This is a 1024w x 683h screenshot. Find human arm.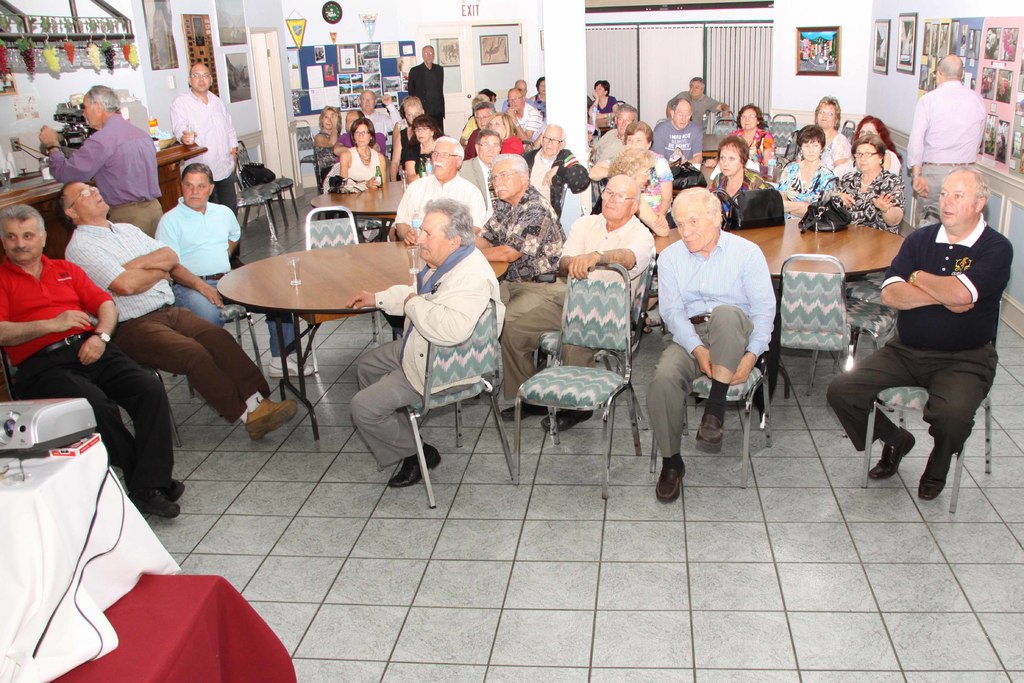
Bounding box: [868, 178, 906, 233].
